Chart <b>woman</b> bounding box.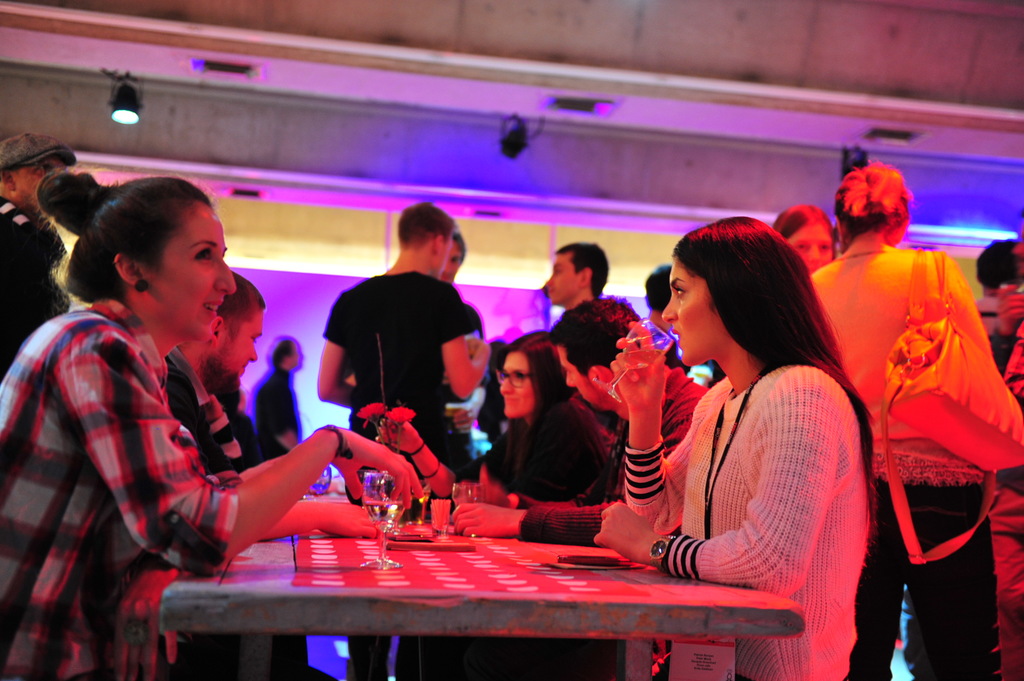
Charted: <bbox>0, 170, 426, 680</bbox>.
